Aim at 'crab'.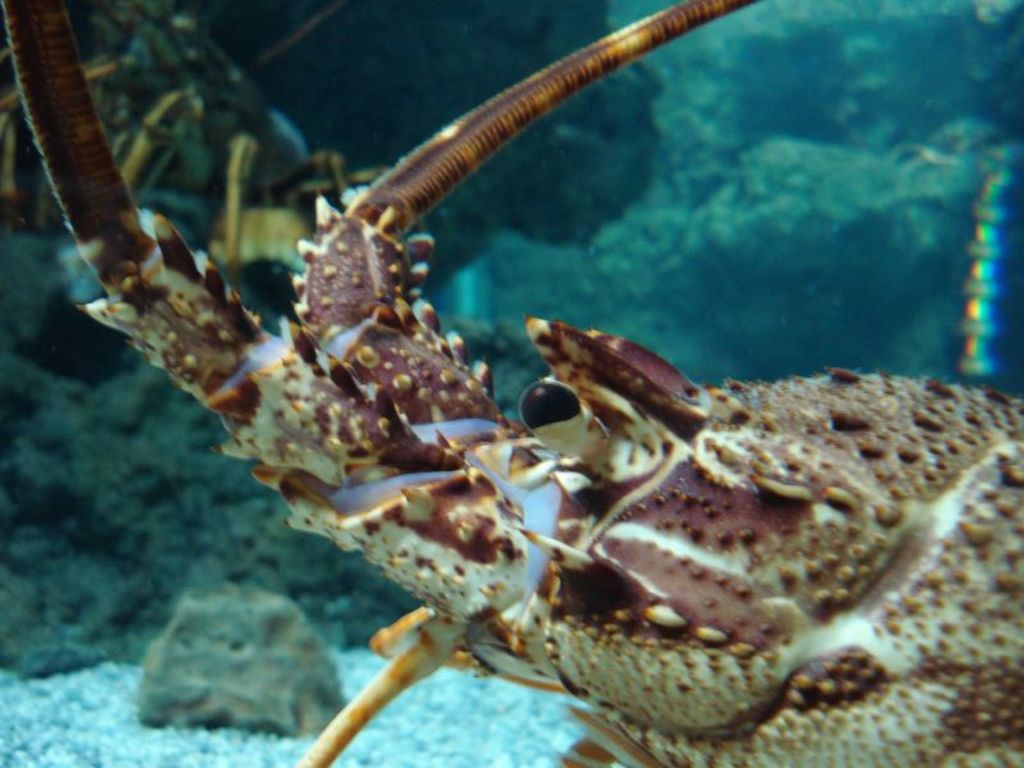
Aimed at x1=0, y1=0, x2=1023, y2=767.
